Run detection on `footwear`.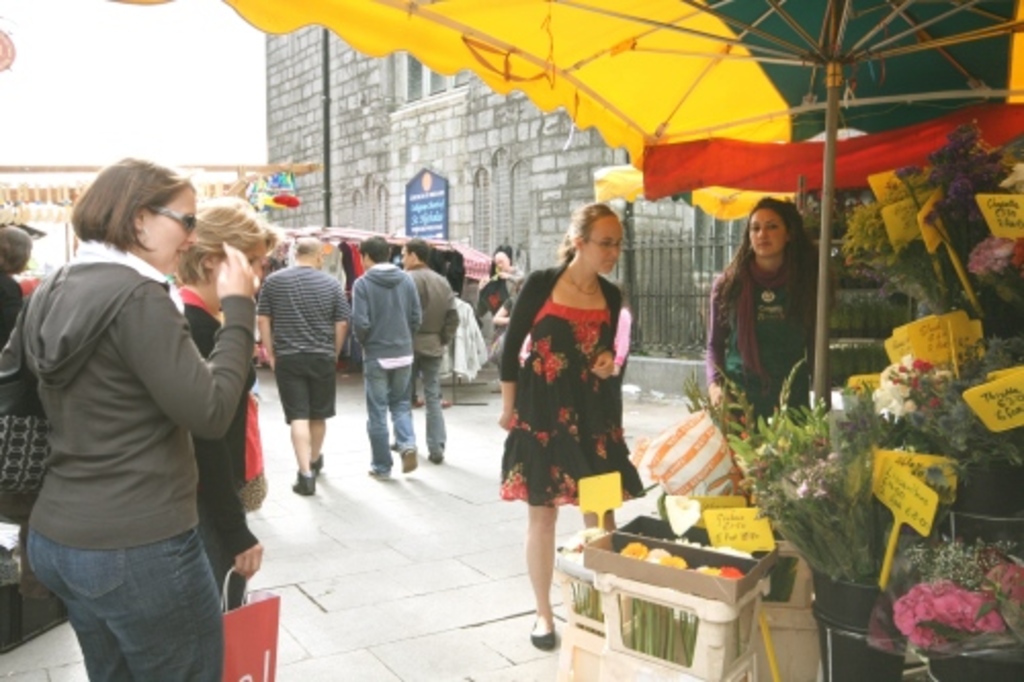
Result: locate(399, 444, 414, 467).
